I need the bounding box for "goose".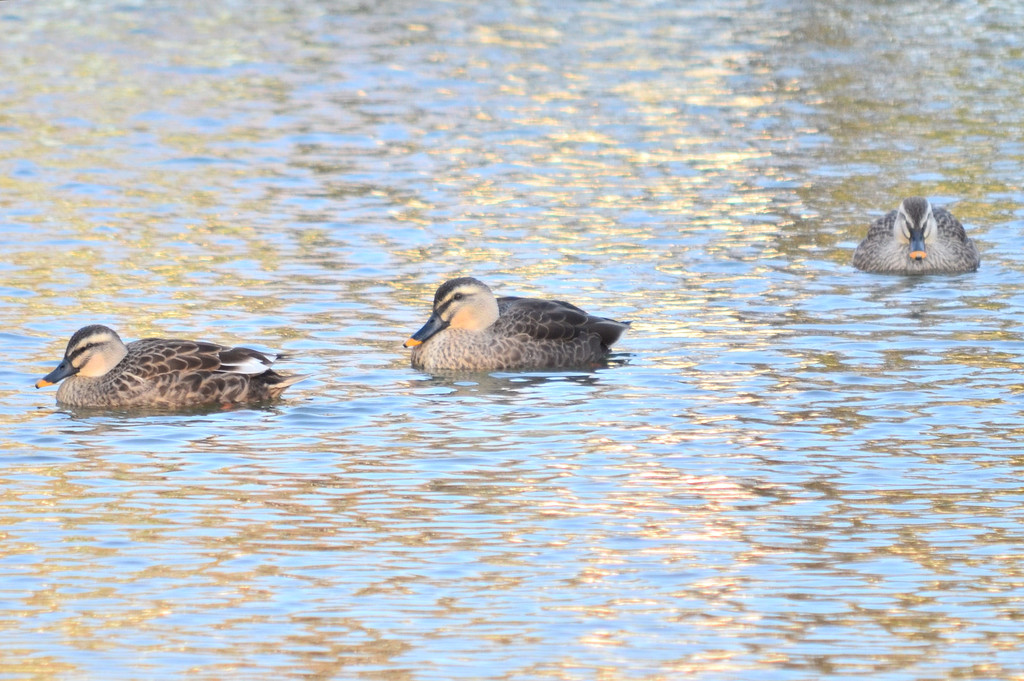
Here it is: 30,319,299,410.
